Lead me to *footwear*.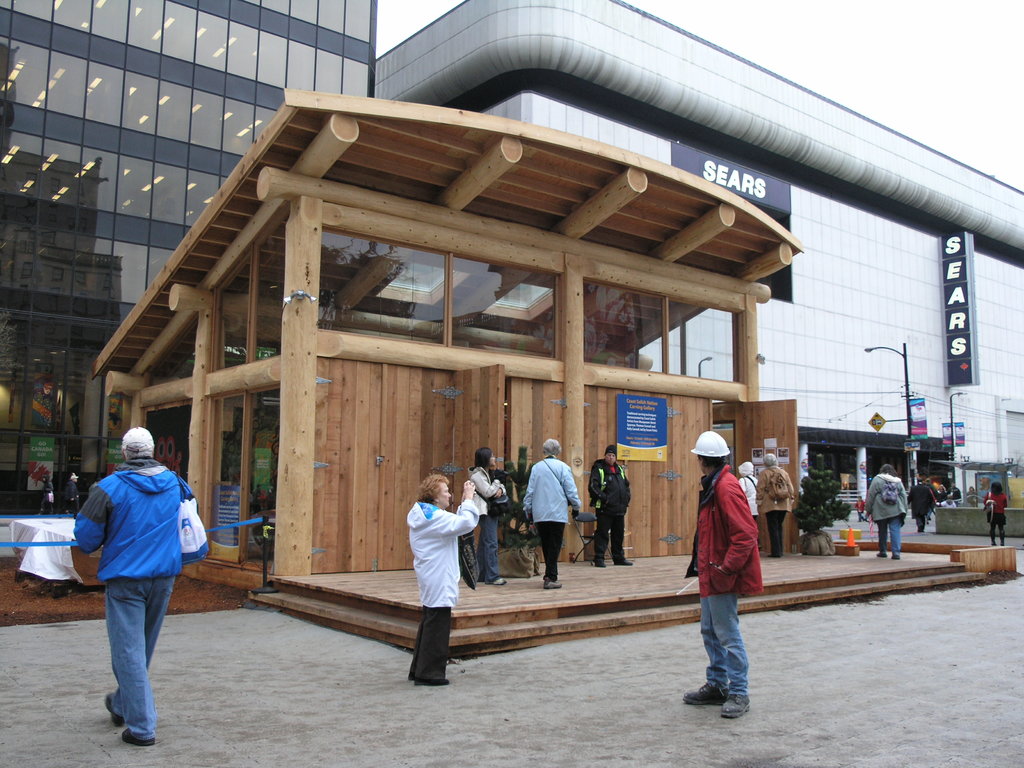
Lead to (863,518,866,522).
